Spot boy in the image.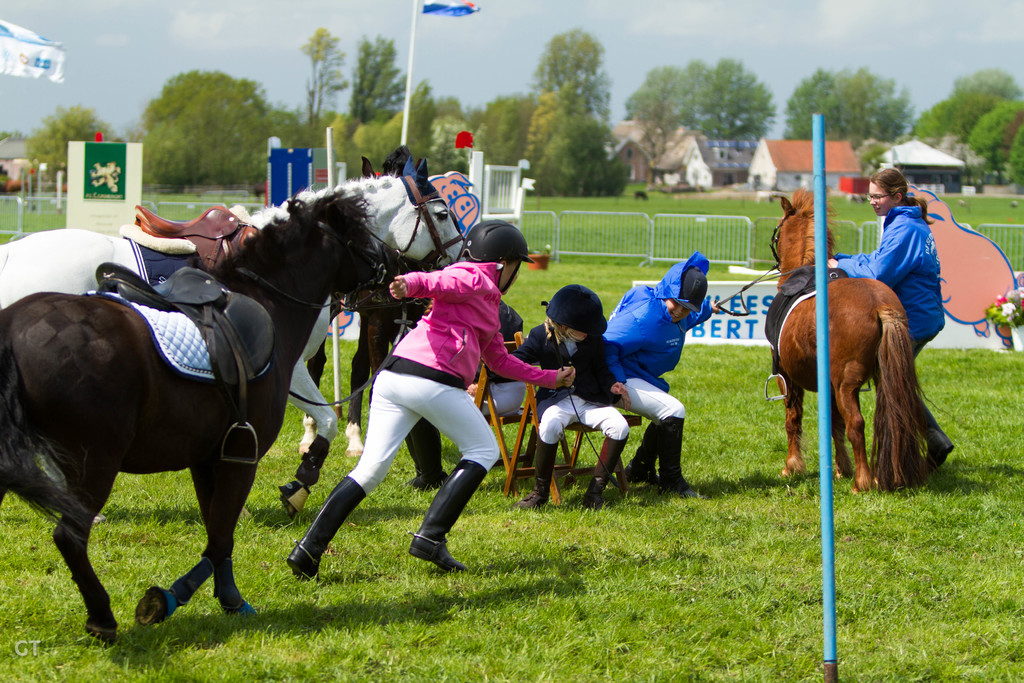
boy found at detection(596, 251, 715, 498).
